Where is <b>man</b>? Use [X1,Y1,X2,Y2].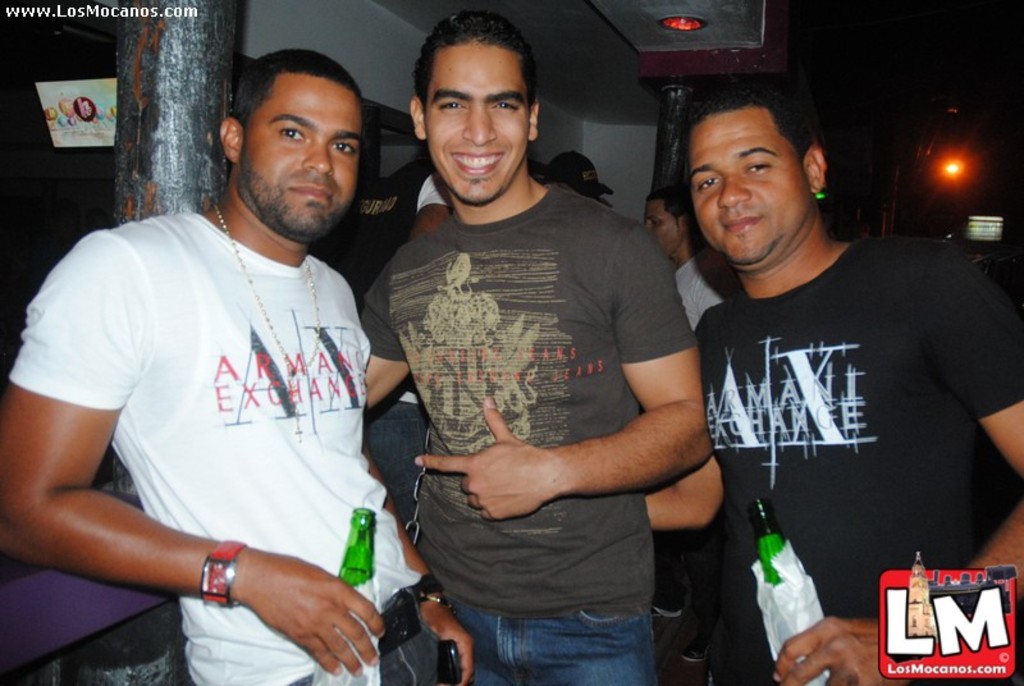
[643,187,737,321].
